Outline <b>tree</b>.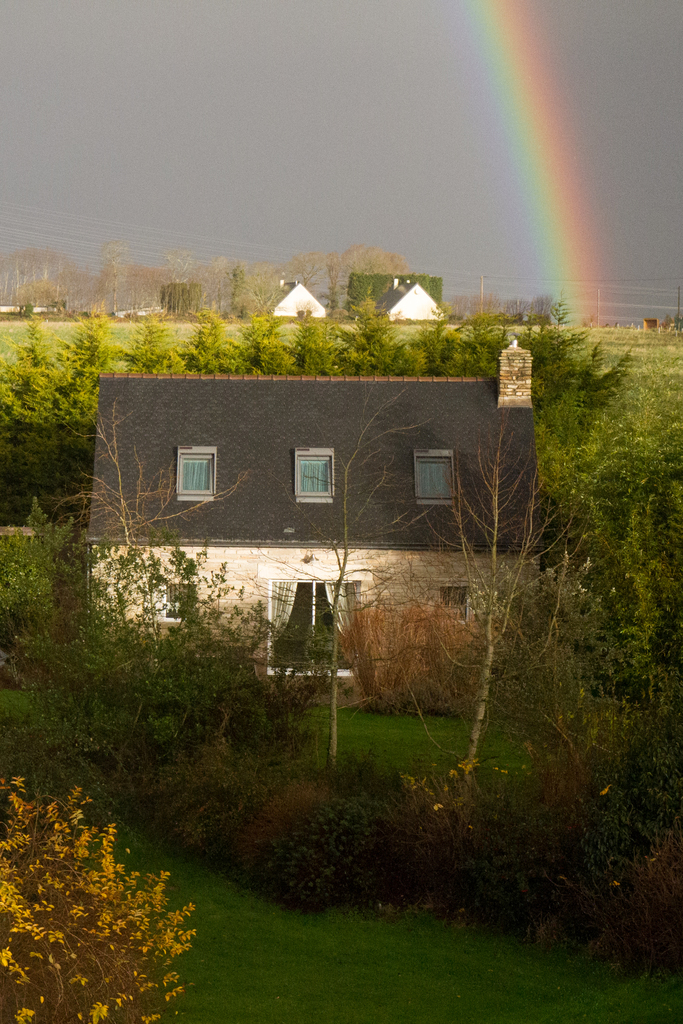
Outline: crop(382, 397, 597, 798).
